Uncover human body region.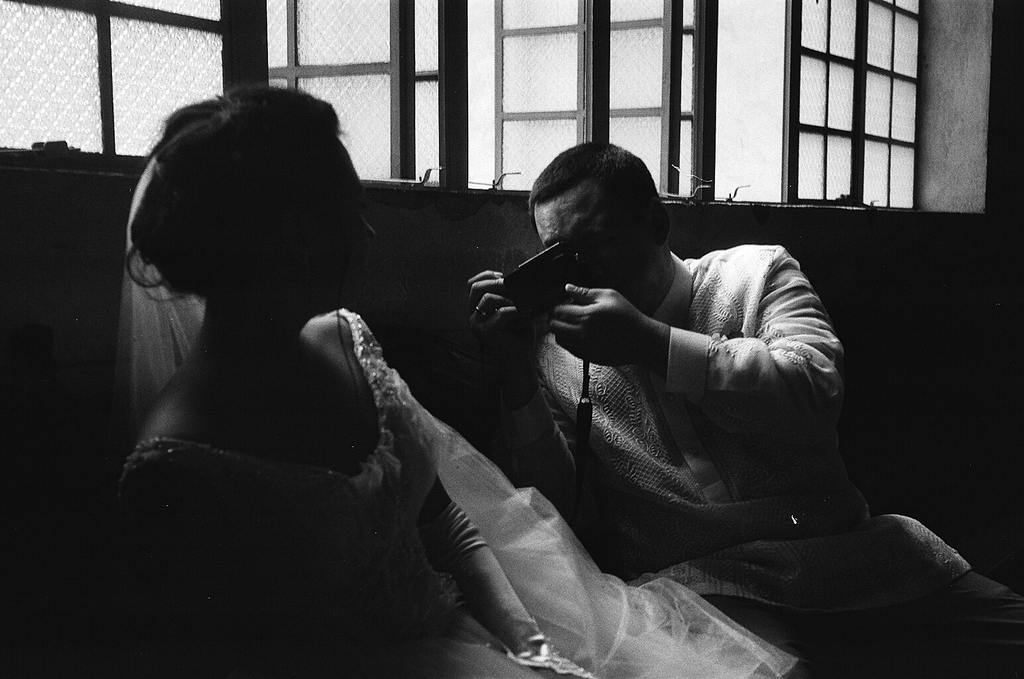
Uncovered: [114,309,796,678].
